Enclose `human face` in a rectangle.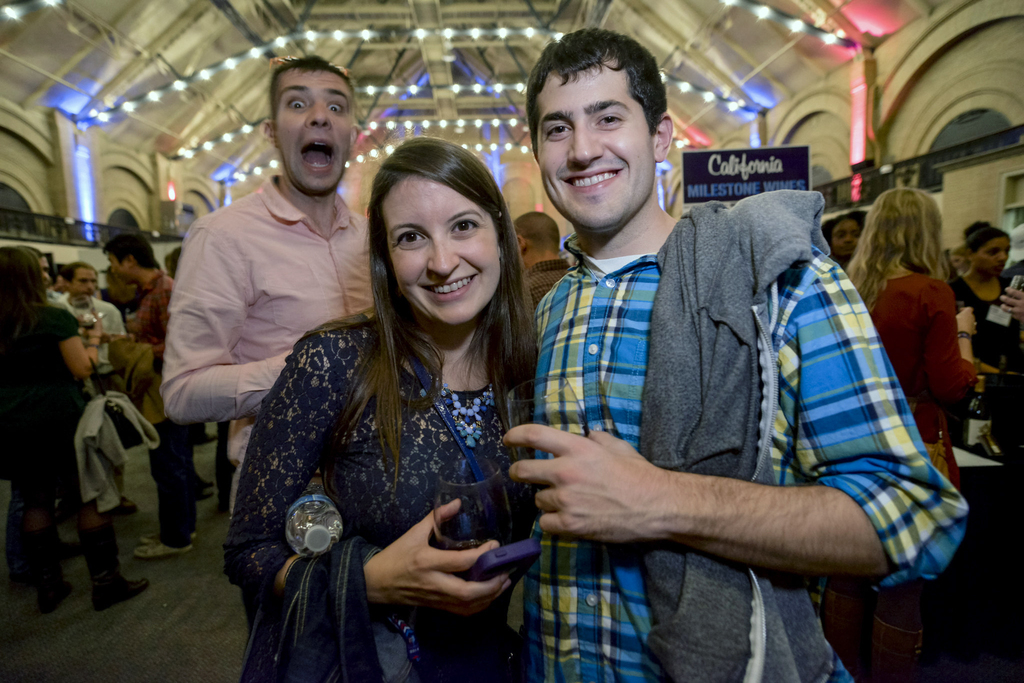
bbox=(535, 60, 657, 231).
